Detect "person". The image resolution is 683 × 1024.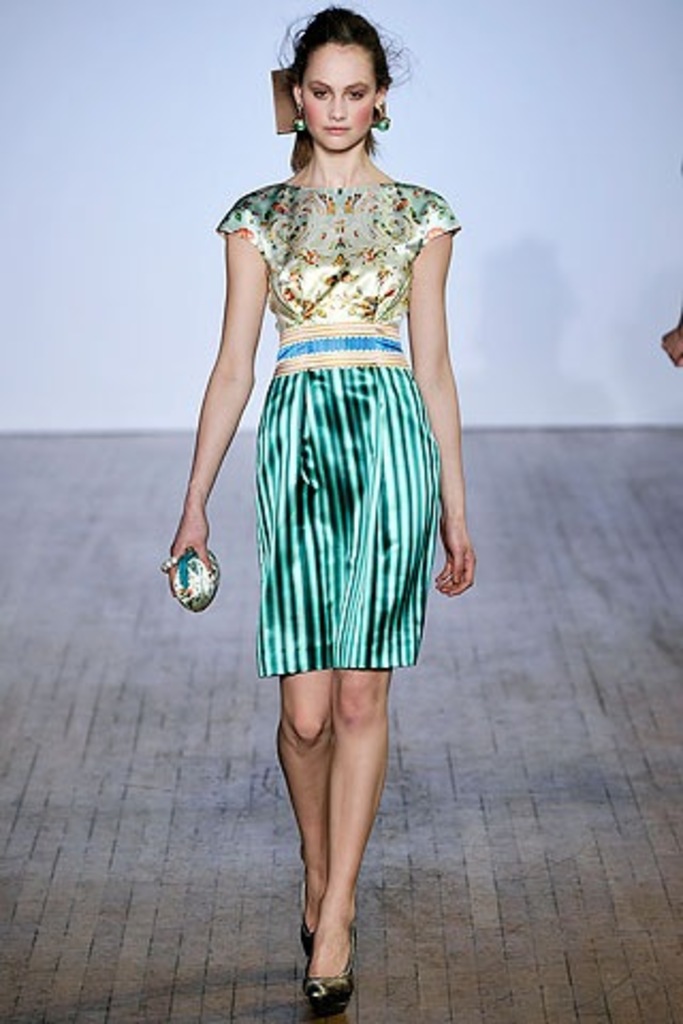
<region>166, 6, 480, 1018</region>.
